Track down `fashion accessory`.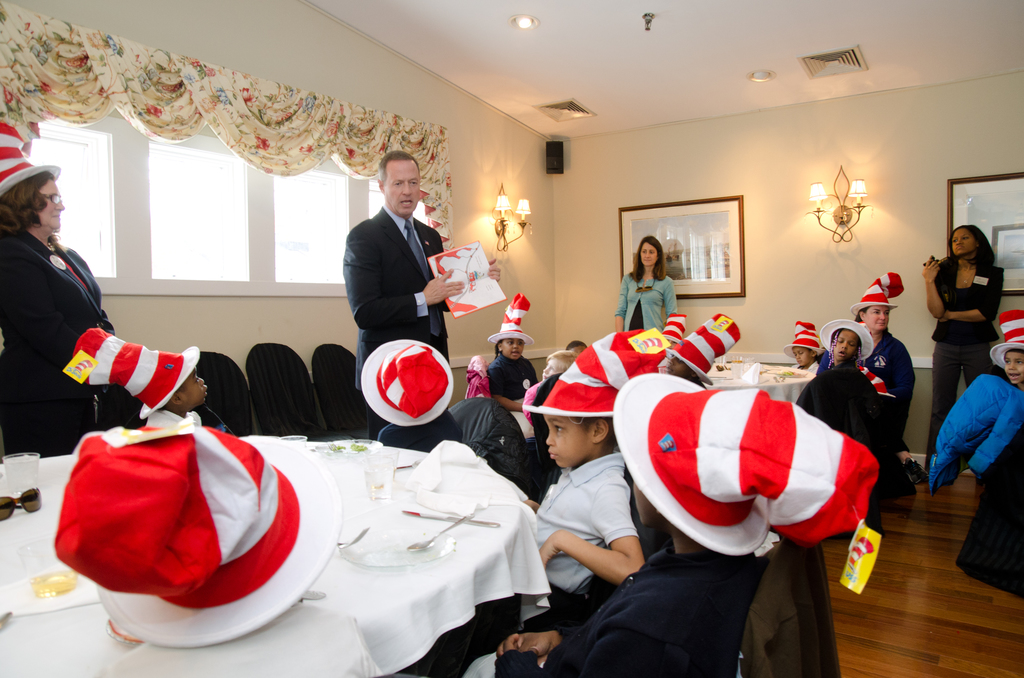
Tracked to BBox(0, 485, 42, 521).
